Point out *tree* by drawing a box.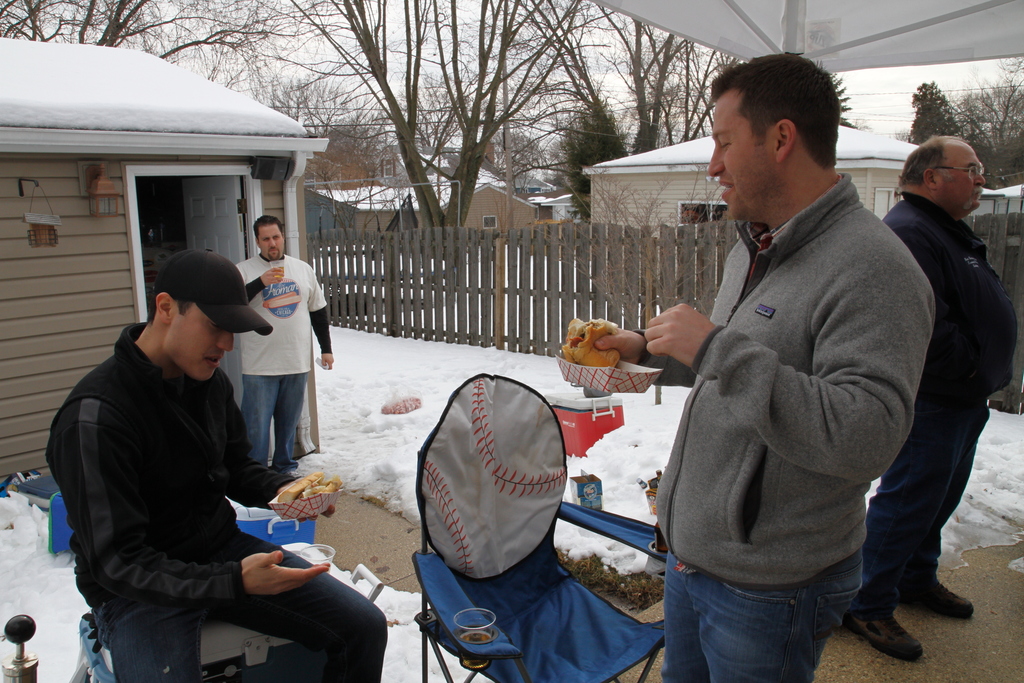
{"x1": 472, "y1": 0, "x2": 771, "y2": 270}.
